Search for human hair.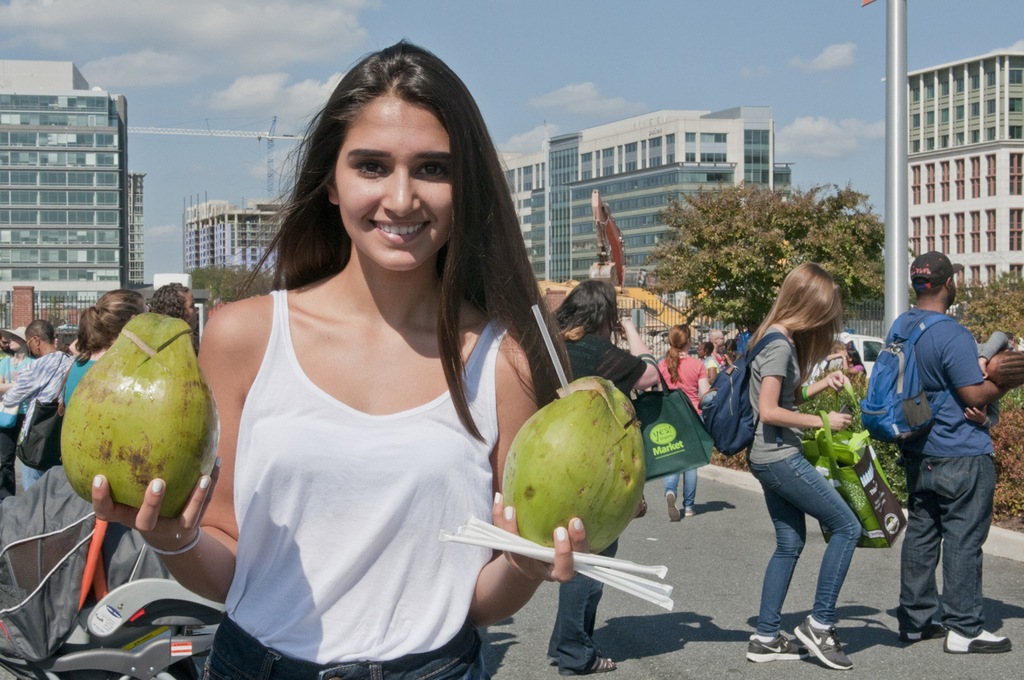
Found at [left=753, top=264, right=847, bottom=402].
